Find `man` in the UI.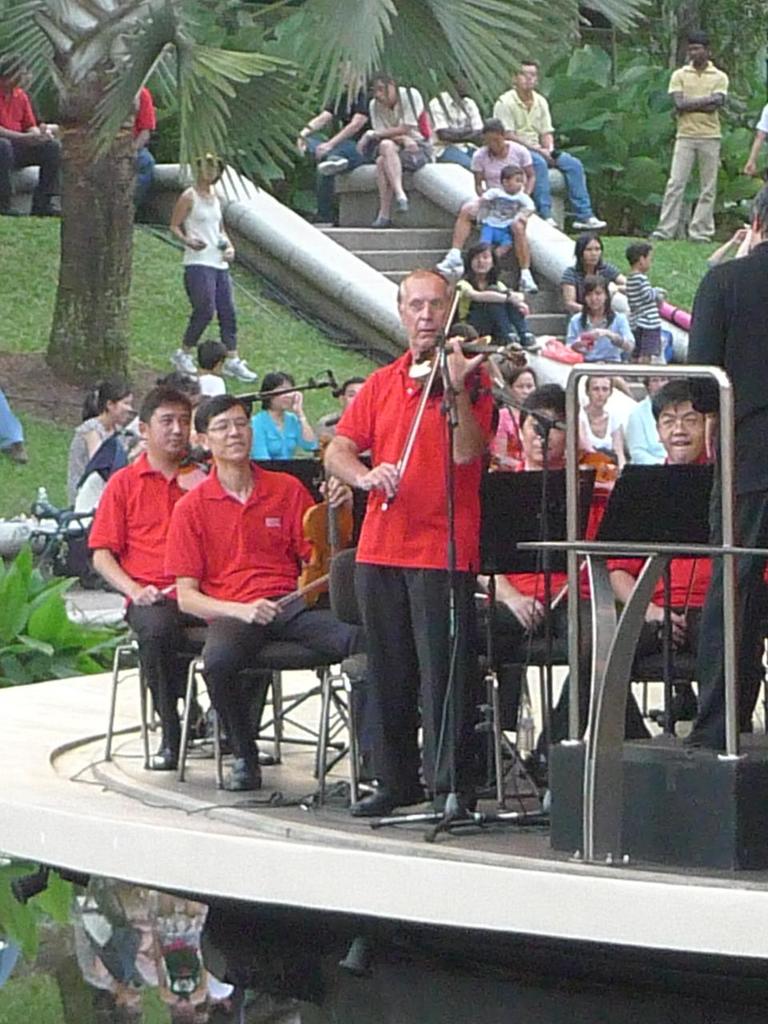
UI element at locate(0, 56, 62, 214).
